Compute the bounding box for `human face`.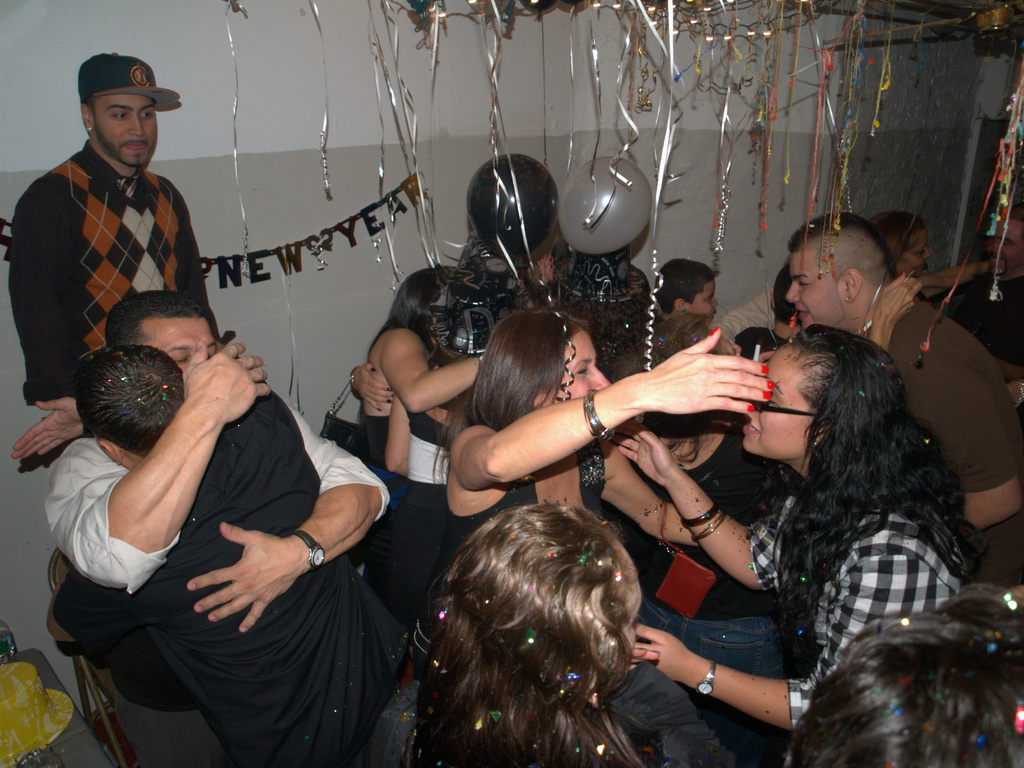
(101,99,158,171).
